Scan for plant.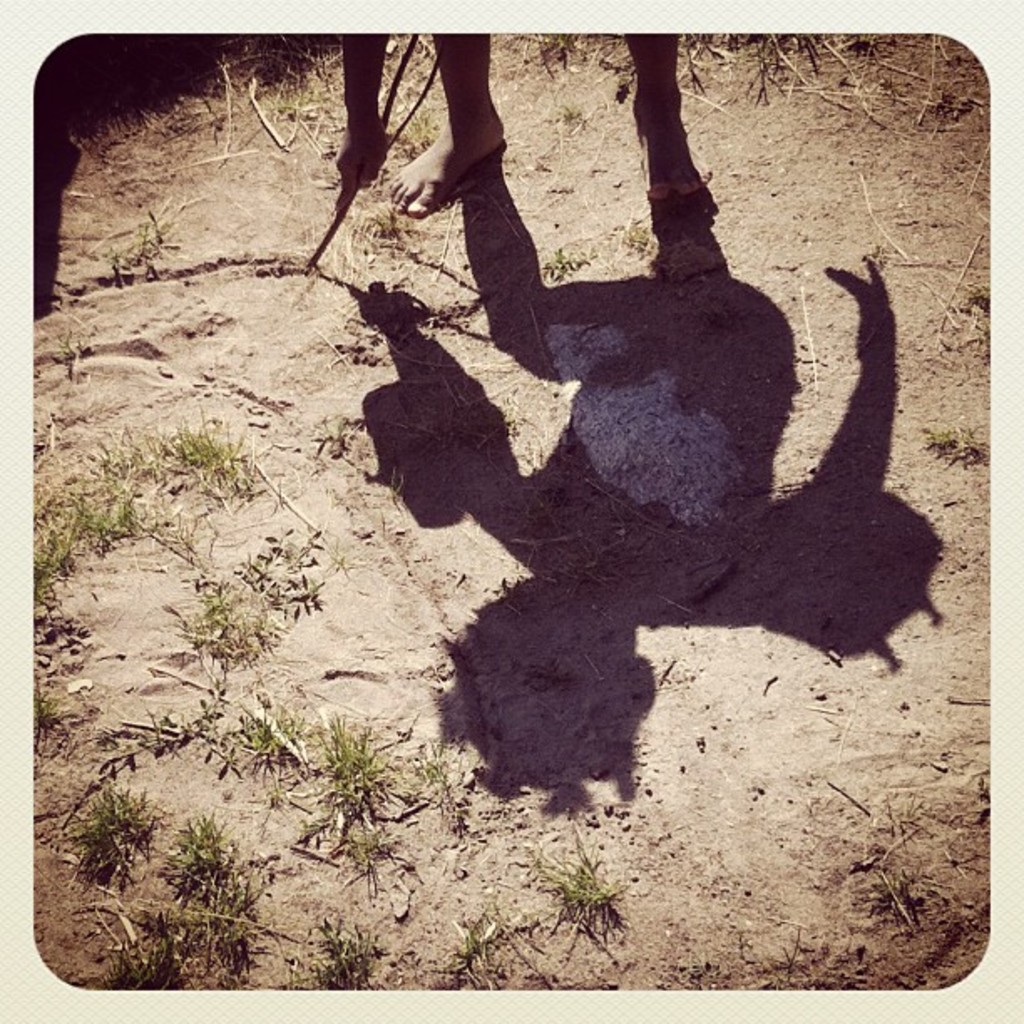
Scan result: bbox=[534, 30, 574, 49].
